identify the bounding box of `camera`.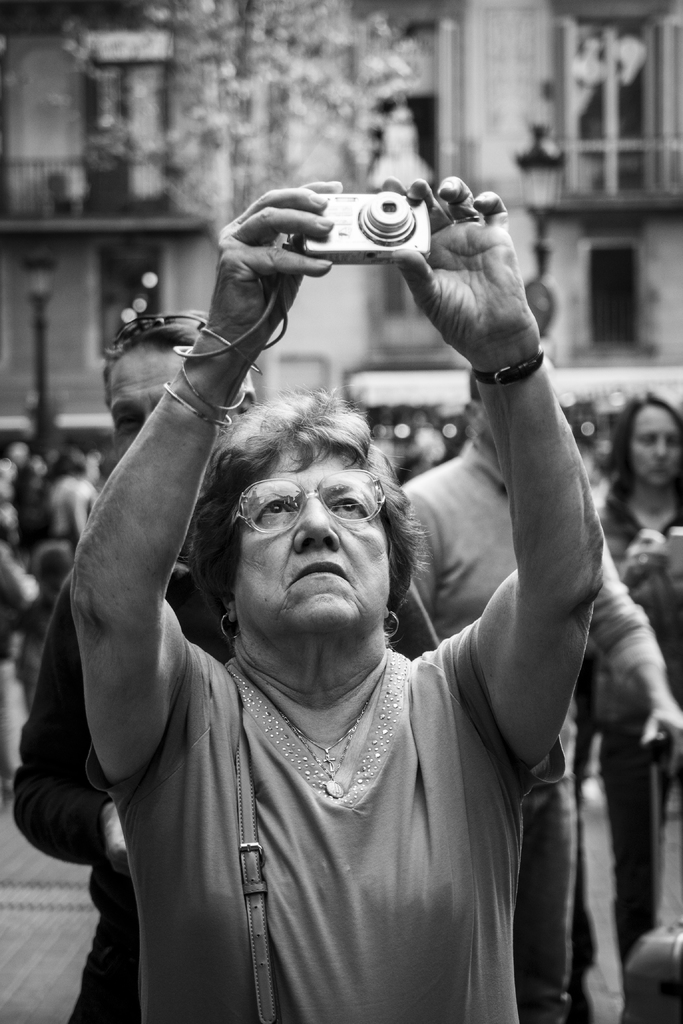
l=288, t=174, r=460, b=258.
